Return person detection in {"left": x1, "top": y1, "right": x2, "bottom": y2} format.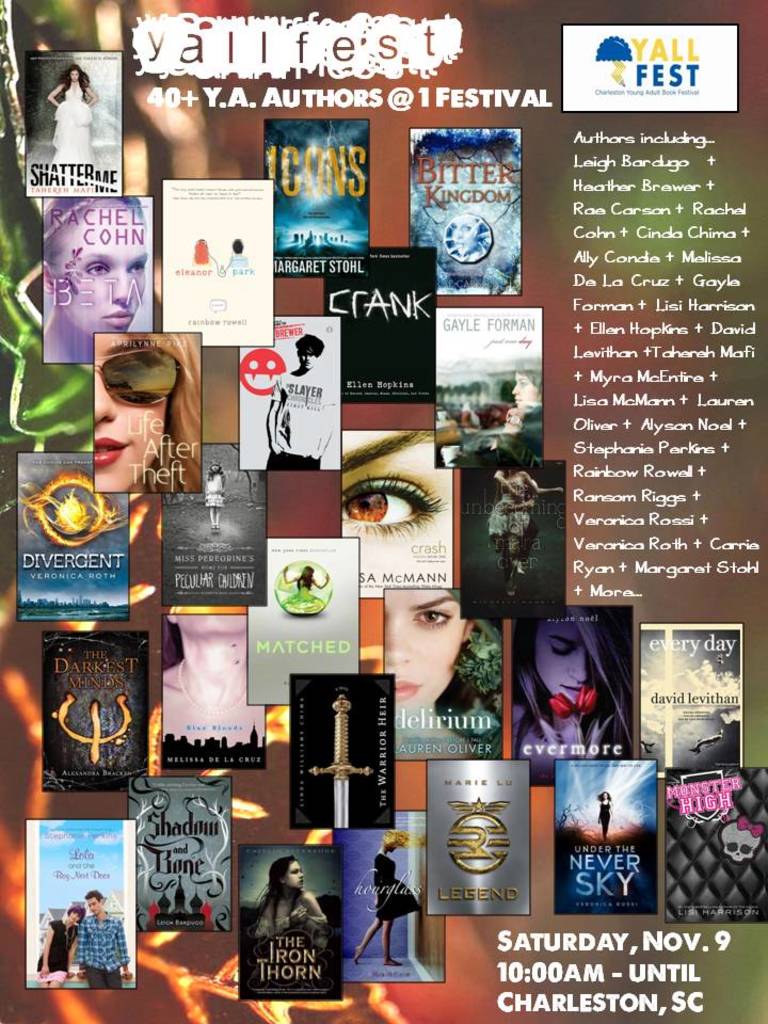
{"left": 352, "top": 829, "right": 427, "bottom": 969}.
